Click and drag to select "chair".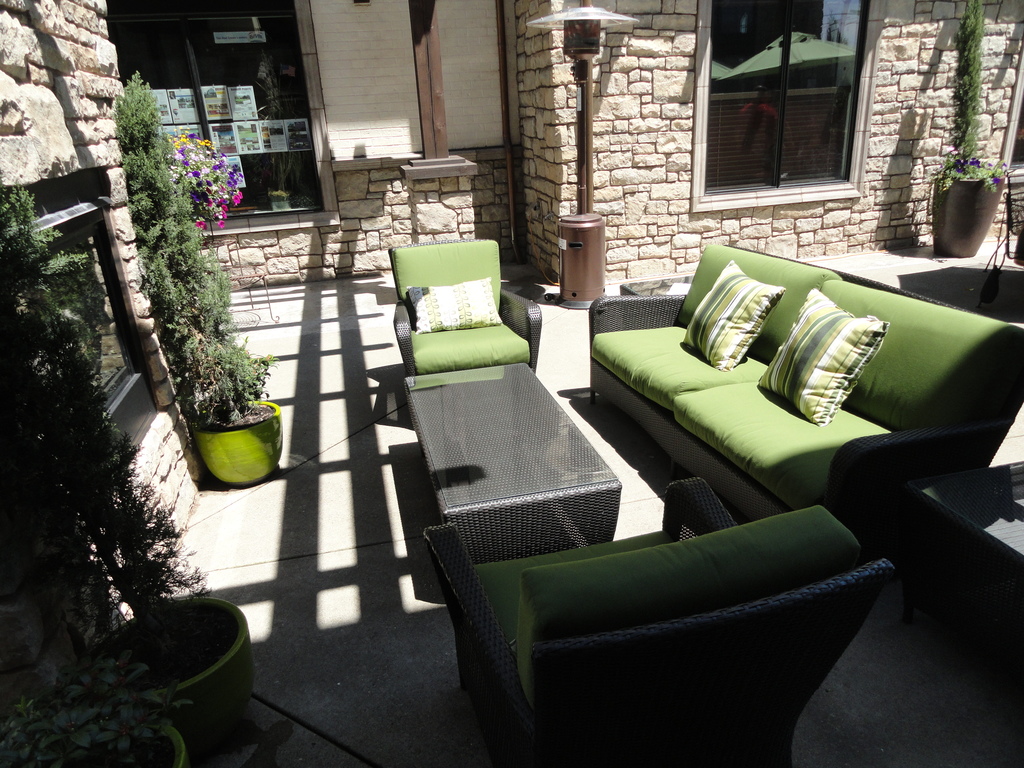
Selection: (394,236,539,380).
